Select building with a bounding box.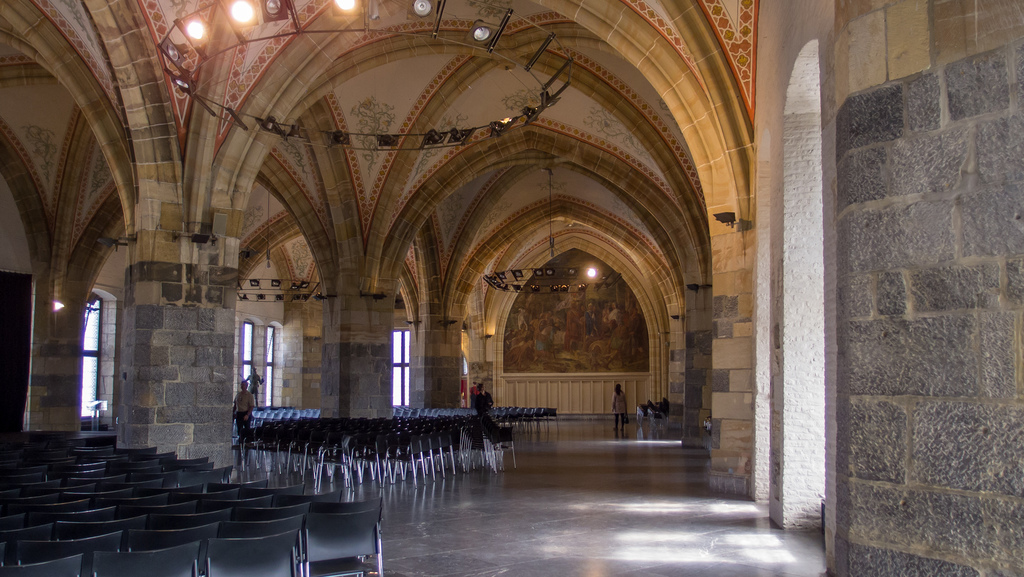
0:4:1023:576.
